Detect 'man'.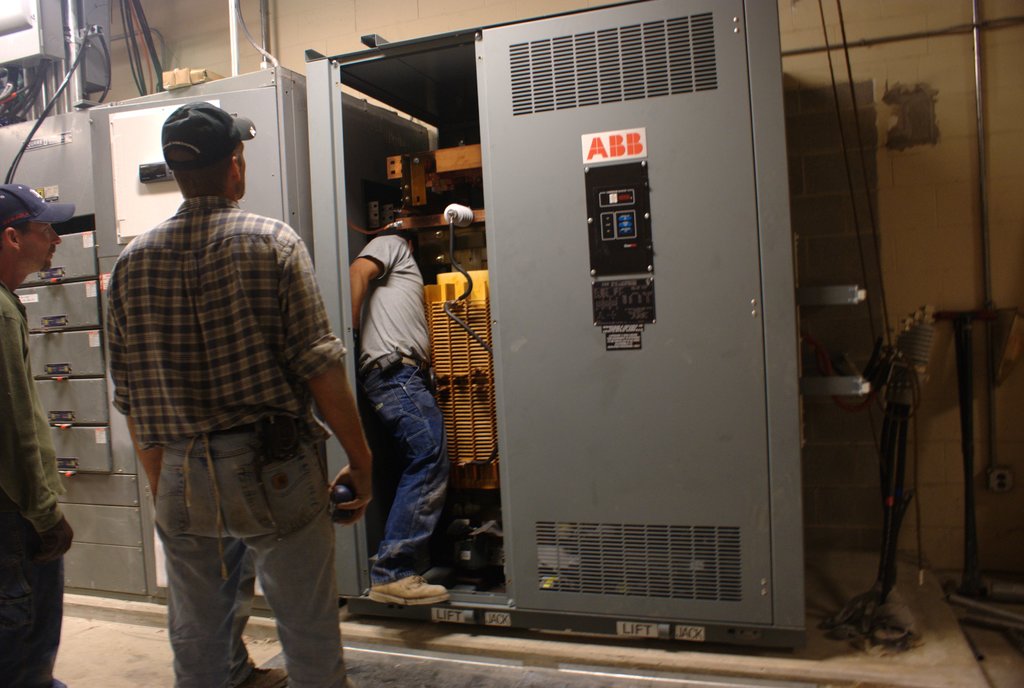
Detected at left=0, top=175, right=86, bottom=687.
